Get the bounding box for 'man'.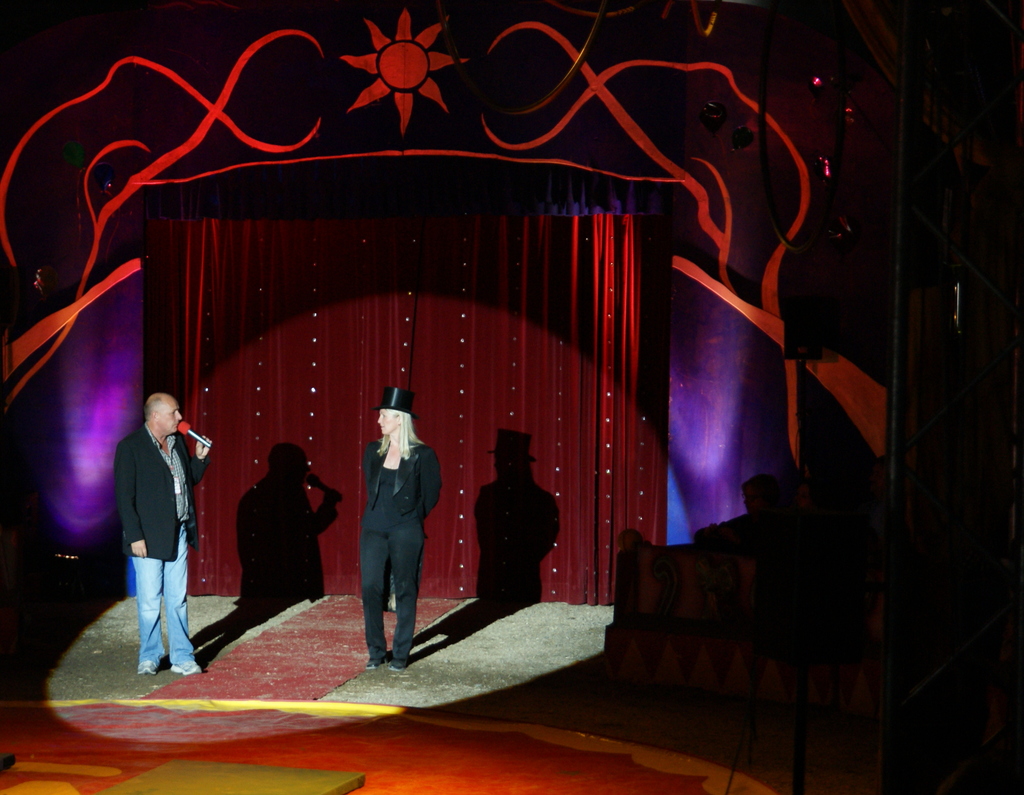
[left=108, top=369, right=204, bottom=680].
